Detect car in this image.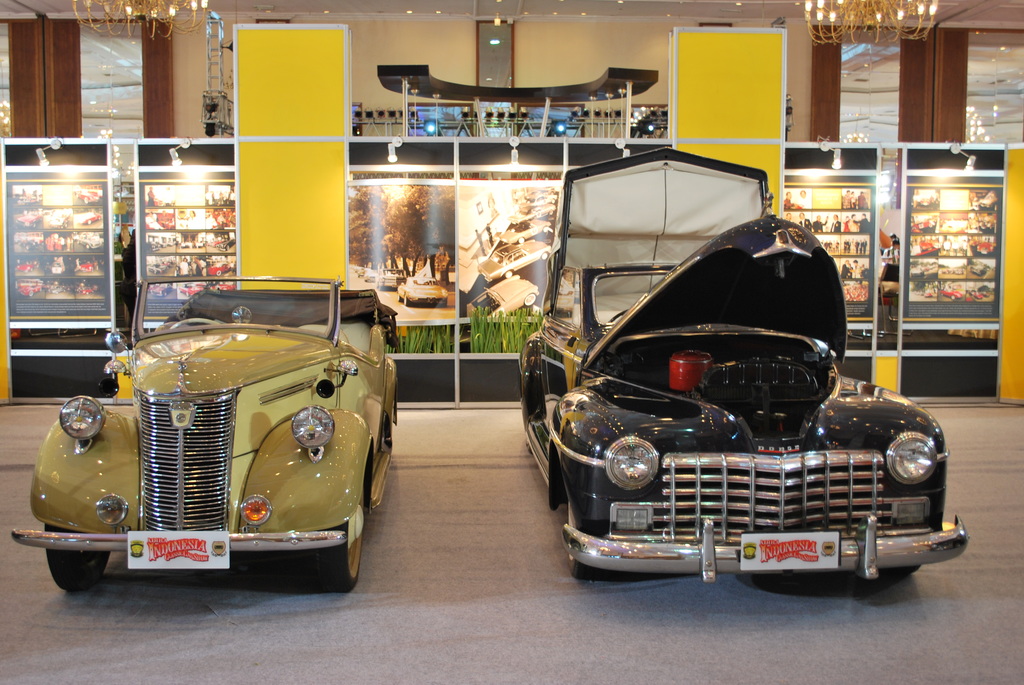
Detection: locate(82, 287, 91, 295).
